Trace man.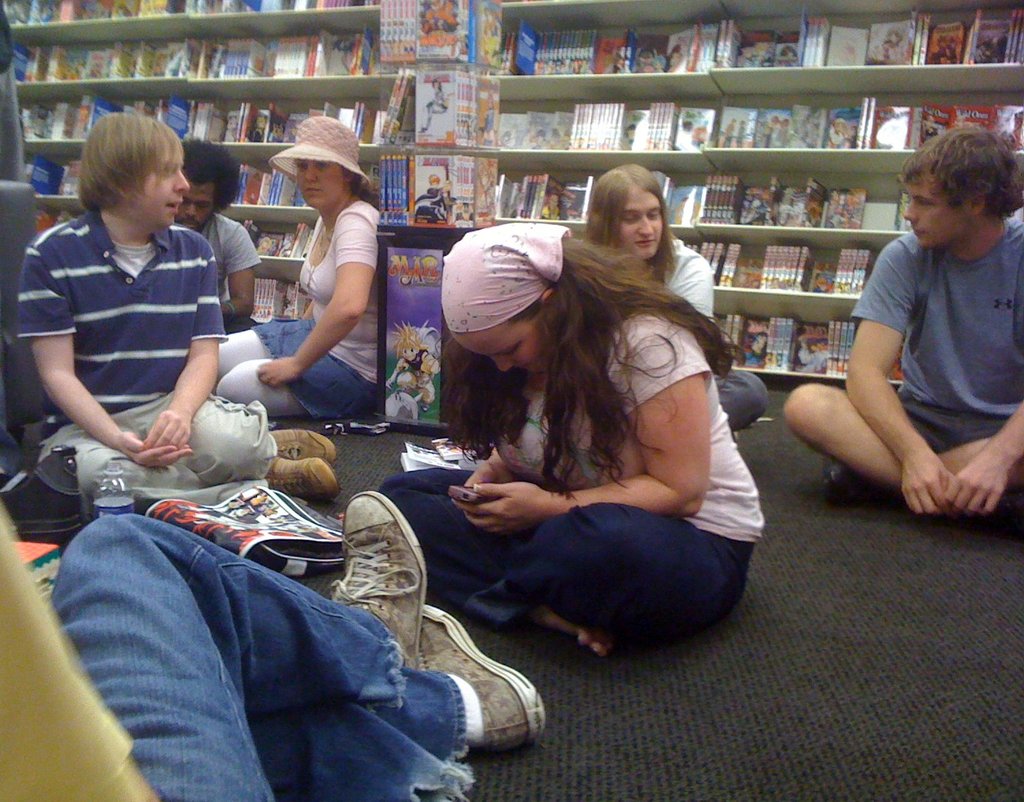
Traced to left=817, top=338, right=828, bottom=367.
